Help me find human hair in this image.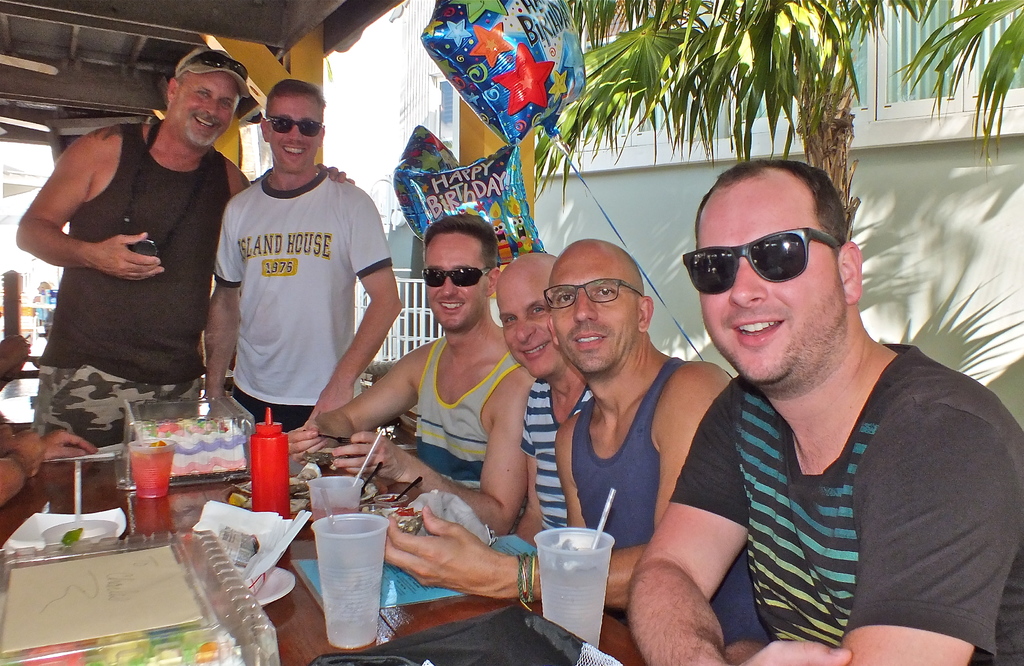
Found it: {"x1": 689, "y1": 154, "x2": 851, "y2": 251}.
